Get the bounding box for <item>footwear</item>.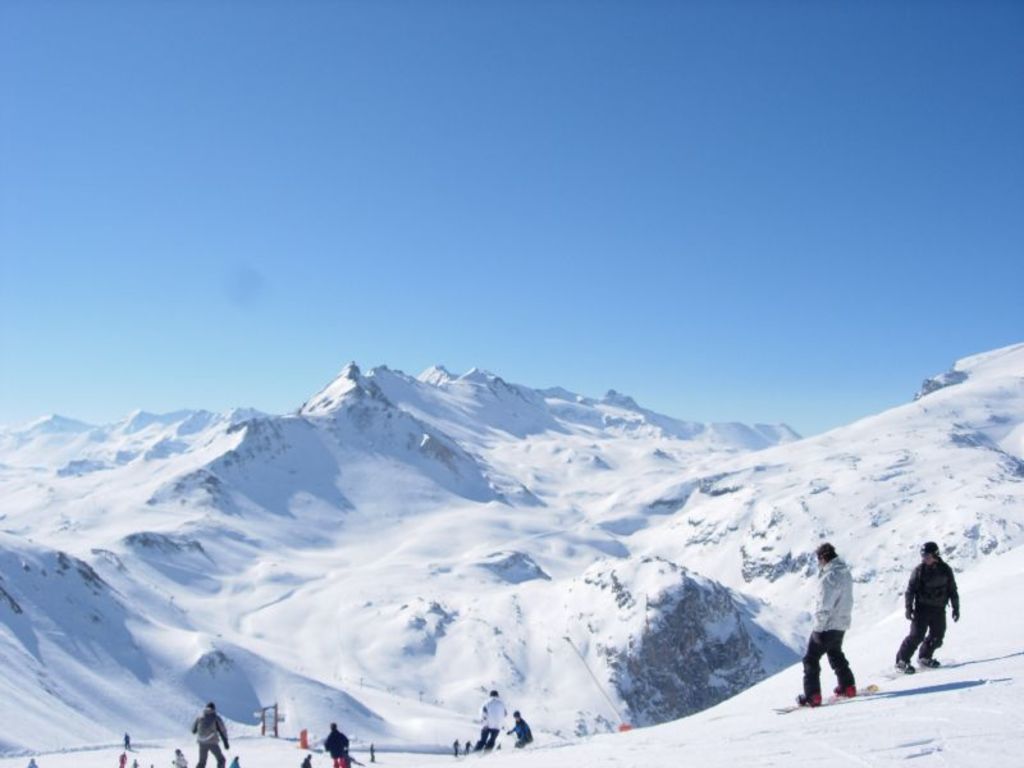
x1=916, y1=653, x2=937, y2=667.
